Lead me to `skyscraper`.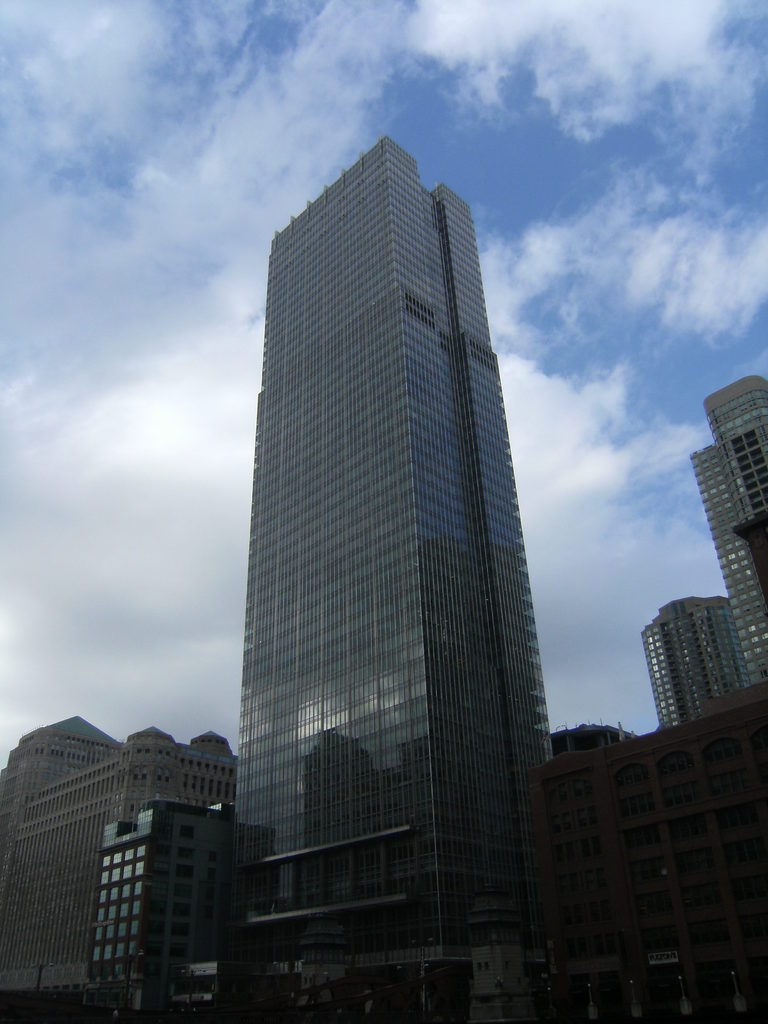
Lead to 640, 602, 748, 733.
